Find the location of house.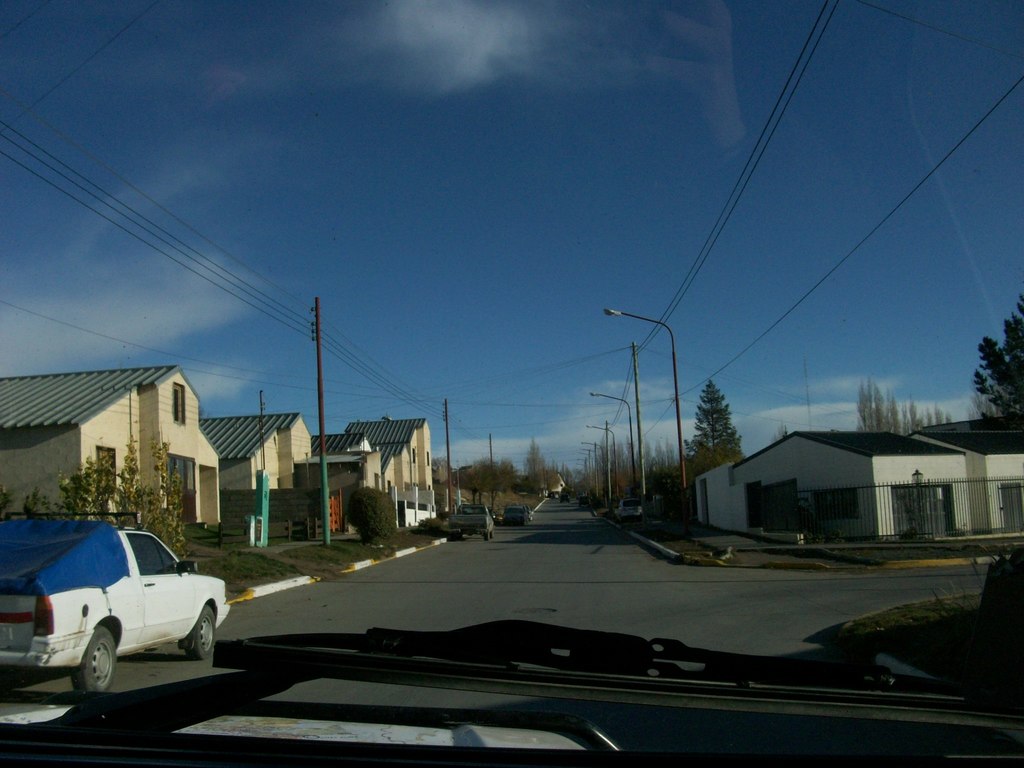
Location: <bbox>10, 365, 215, 547</bbox>.
